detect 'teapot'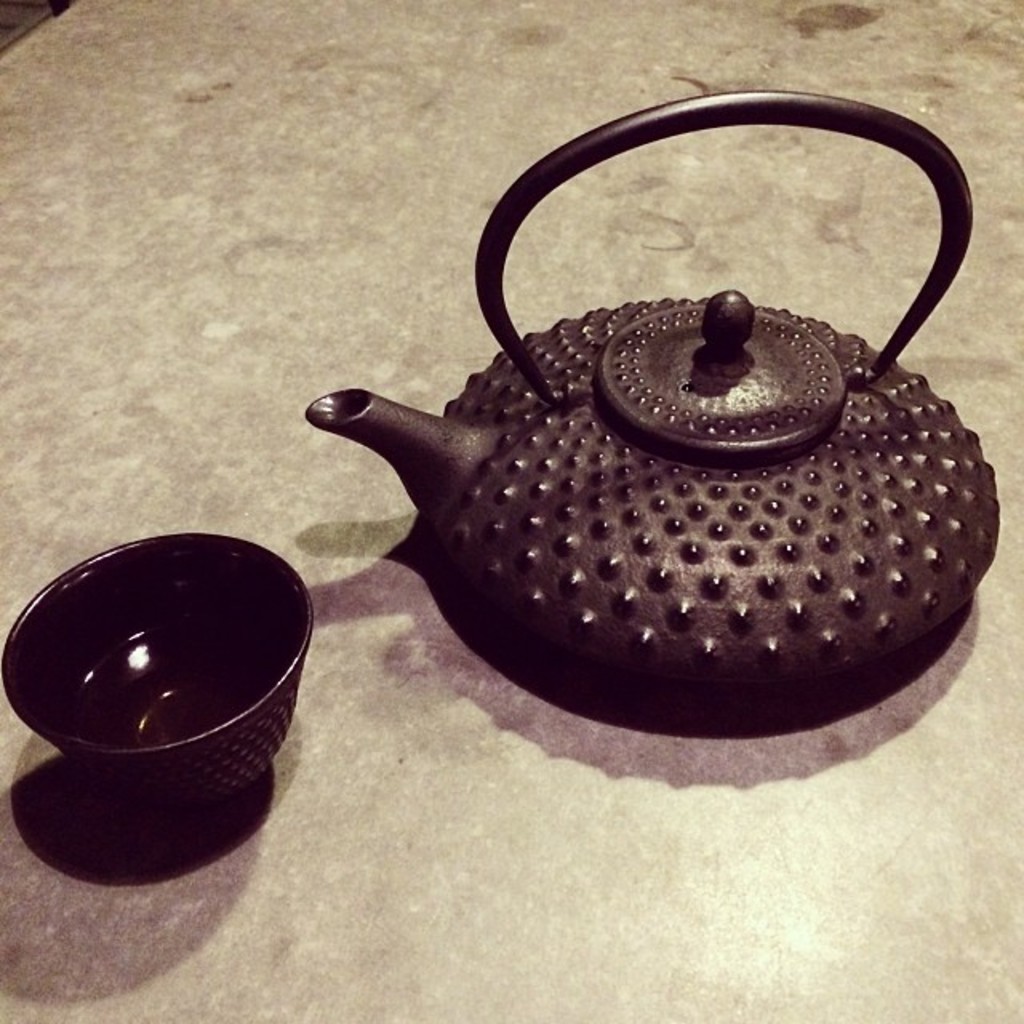
bbox=[307, 88, 1000, 694]
